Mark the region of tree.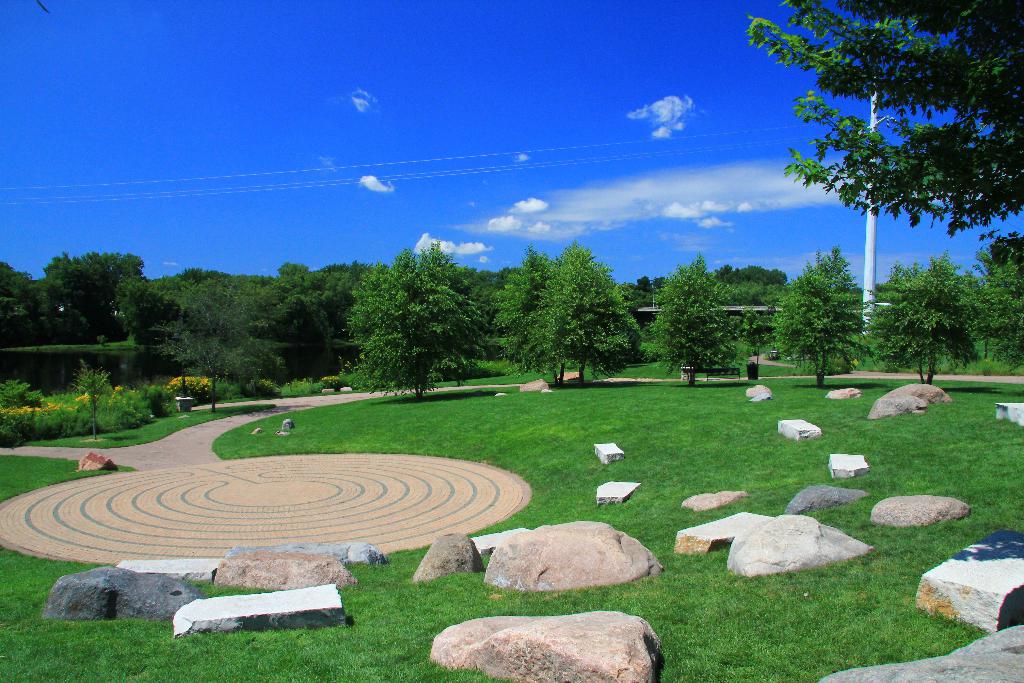
Region: {"x1": 499, "y1": 242, "x2": 561, "y2": 381}.
